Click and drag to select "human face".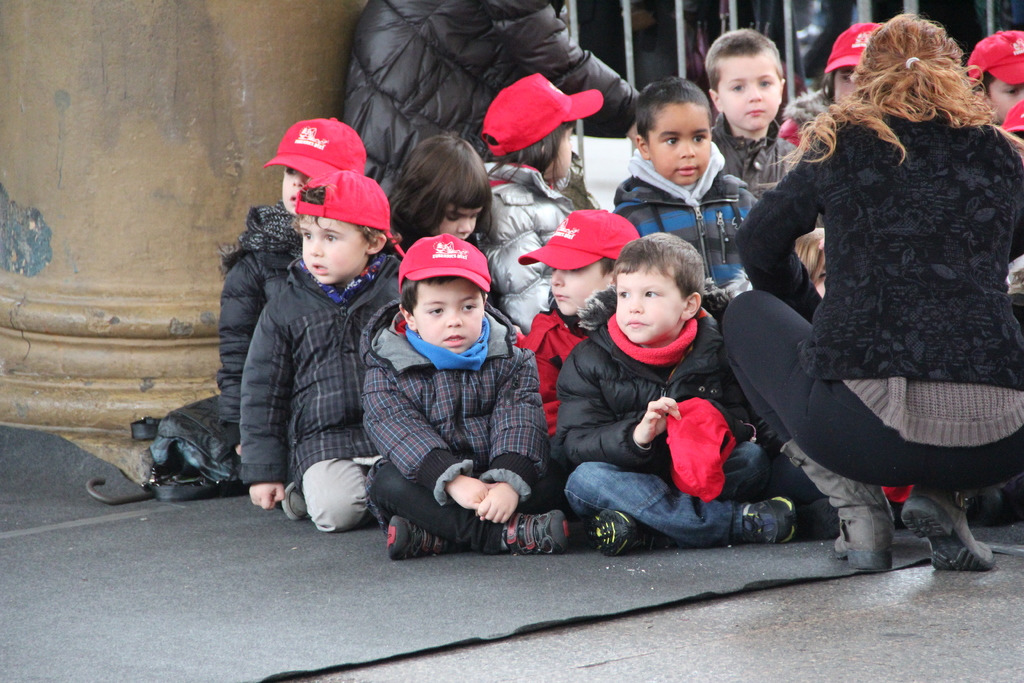
Selection: Rect(555, 263, 589, 309).
